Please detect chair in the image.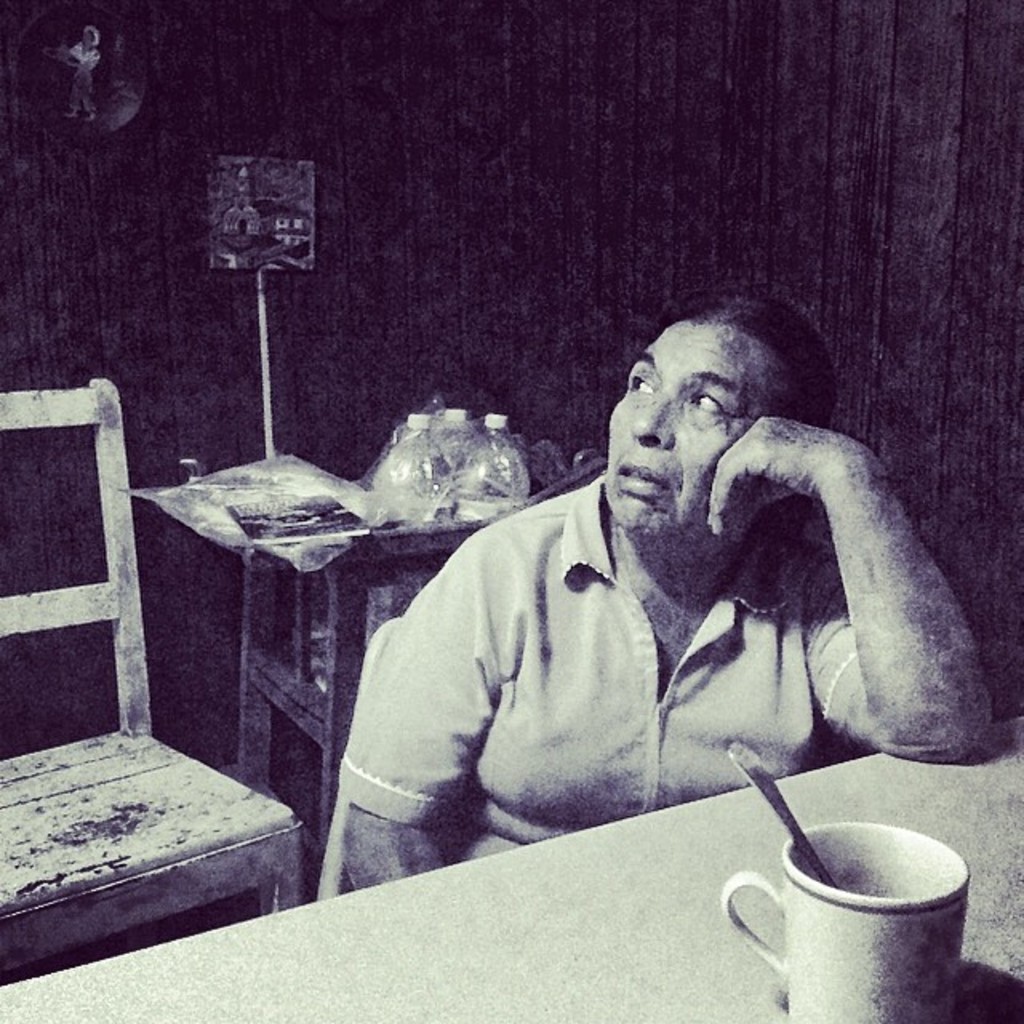
[0, 358, 280, 966].
